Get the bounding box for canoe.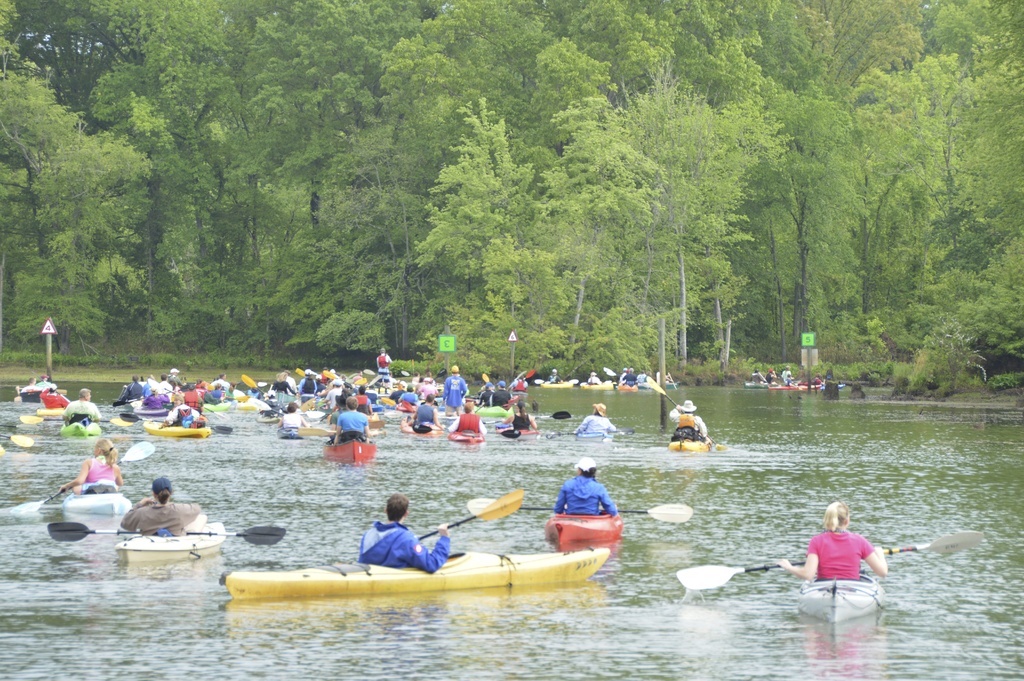
x1=616, y1=382, x2=641, y2=393.
